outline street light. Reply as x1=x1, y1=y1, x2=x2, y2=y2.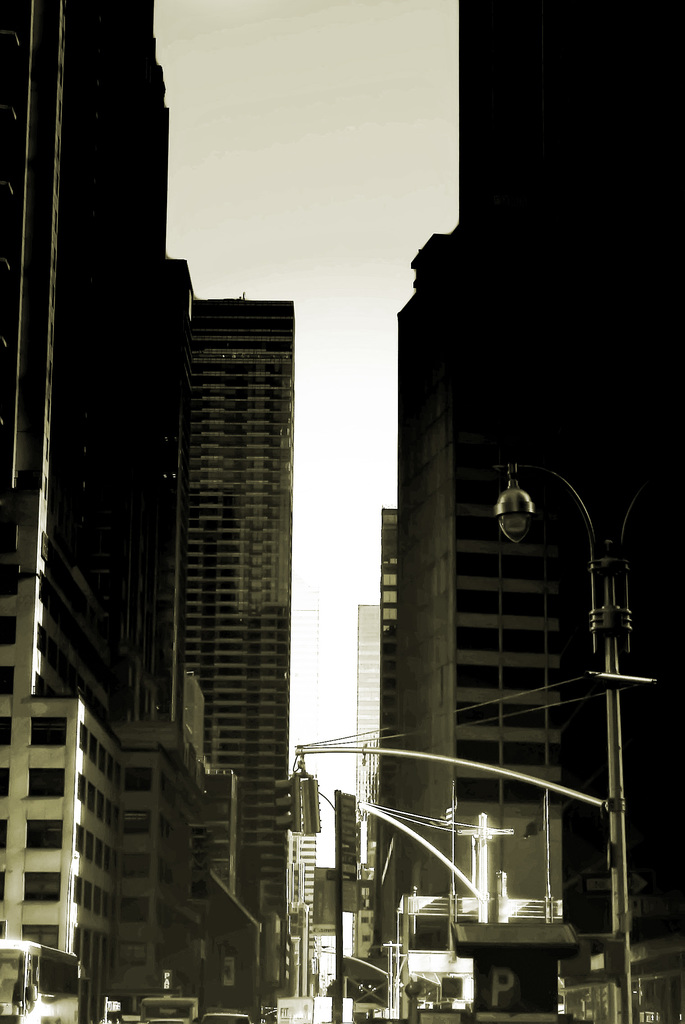
x1=490, y1=456, x2=644, y2=1023.
